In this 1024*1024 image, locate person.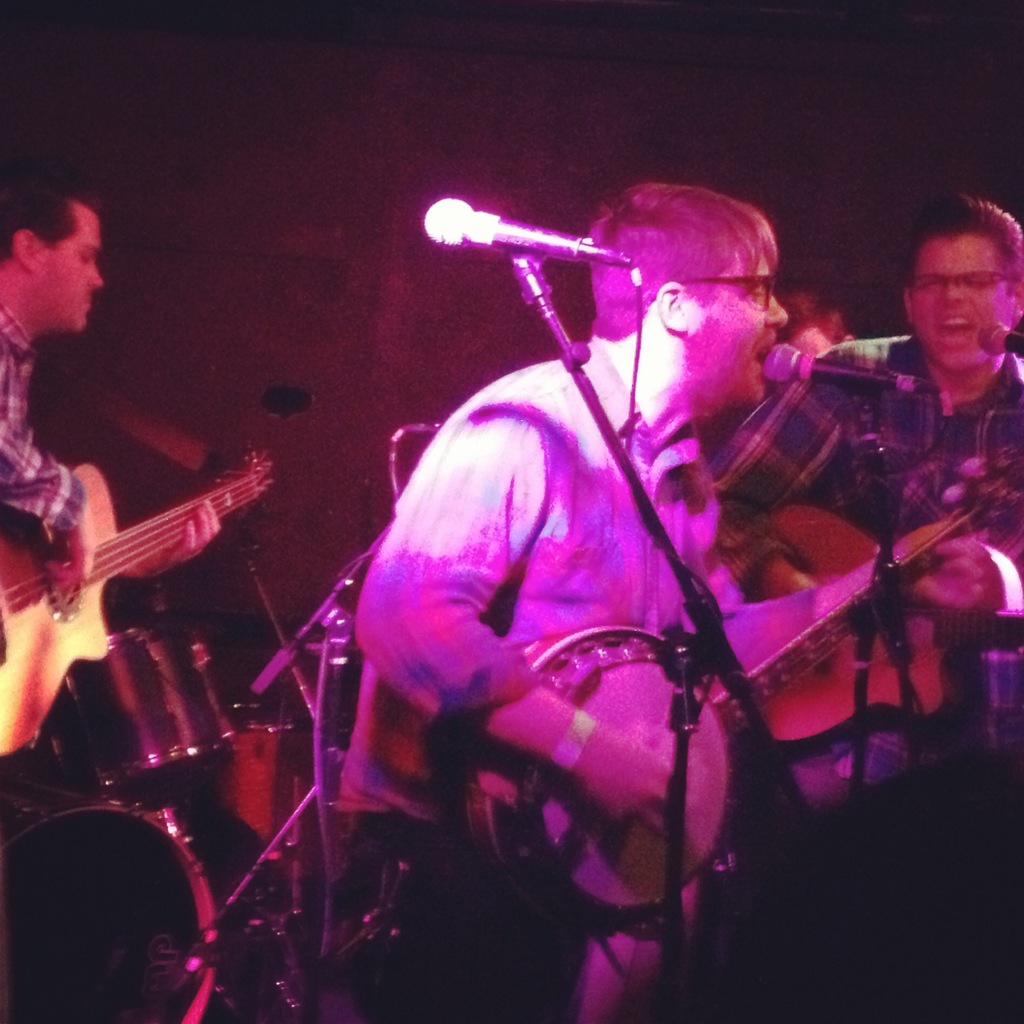
Bounding box: Rect(708, 195, 1023, 811).
